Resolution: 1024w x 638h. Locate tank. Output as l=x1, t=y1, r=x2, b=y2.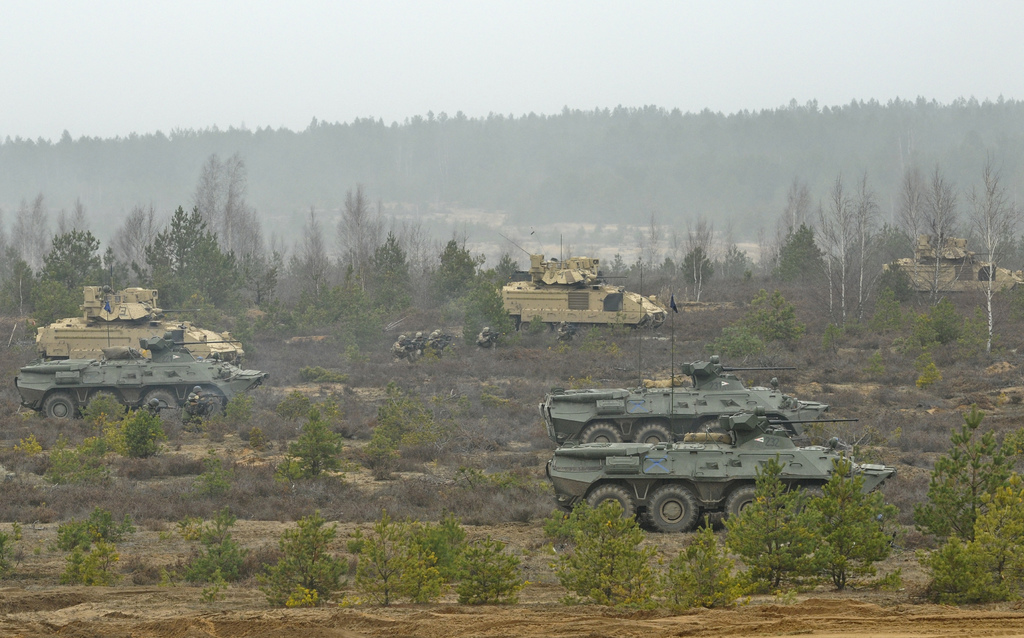
l=881, t=233, r=1023, b=300.
